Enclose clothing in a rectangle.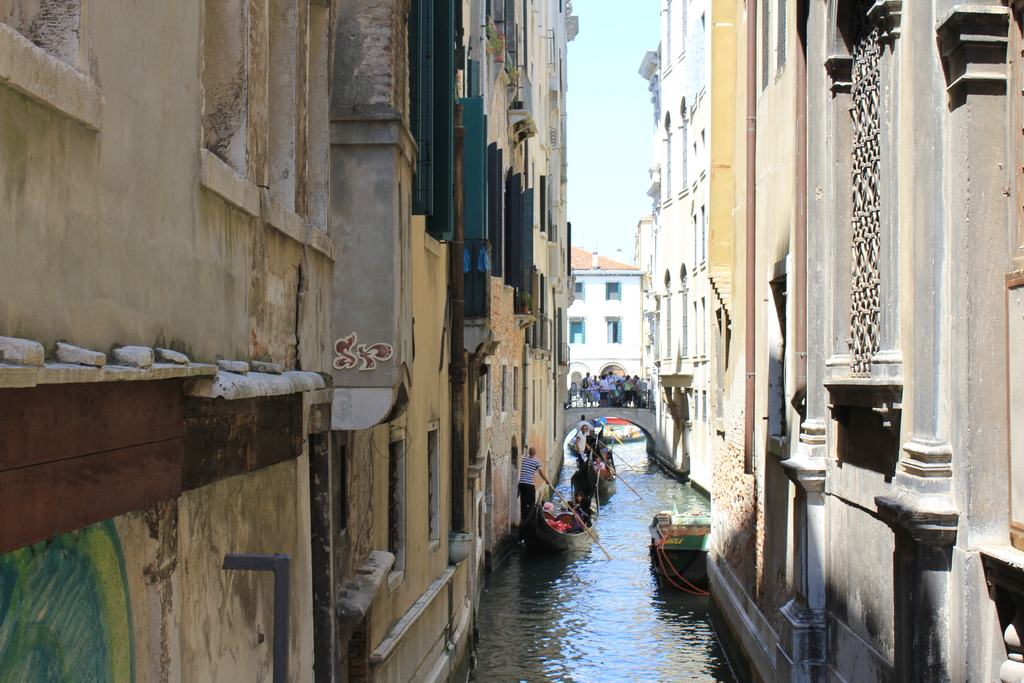
detection(578, 428, 587, 466).
